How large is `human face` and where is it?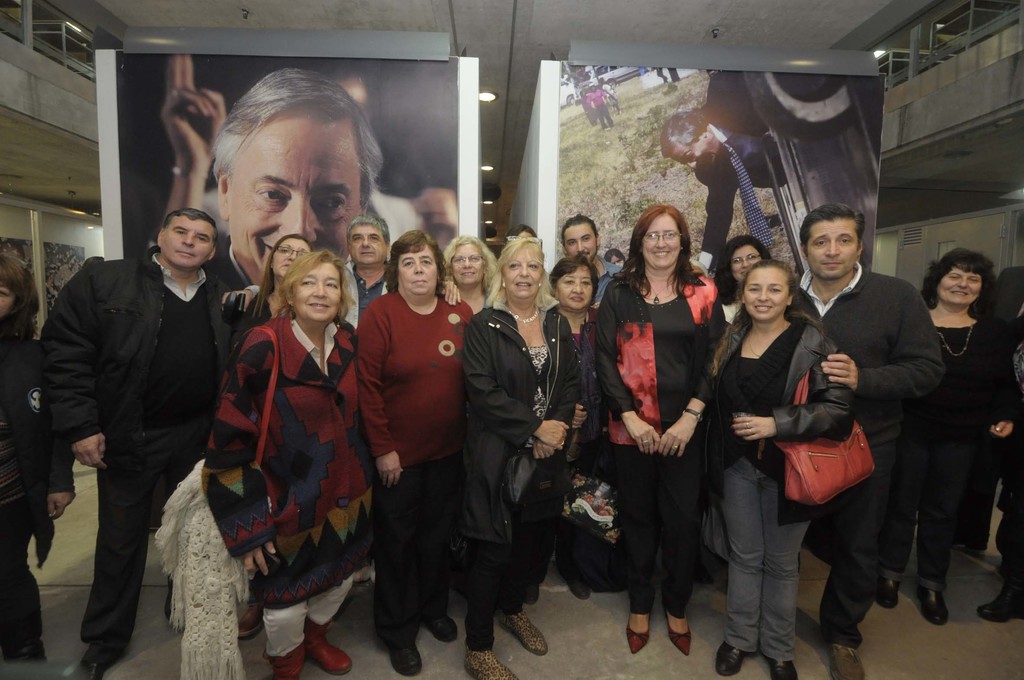
Bounding box: bbox=[0, 287, 15, 316].
